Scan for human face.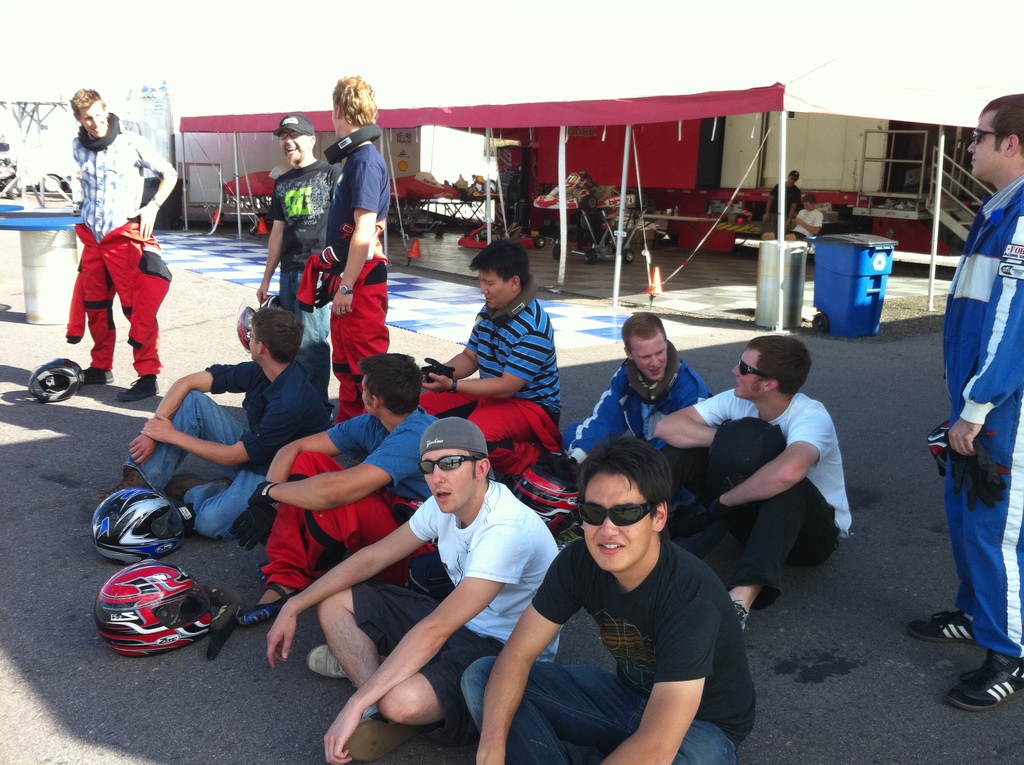
Scan result: box=[422, 447, 476, 514].
